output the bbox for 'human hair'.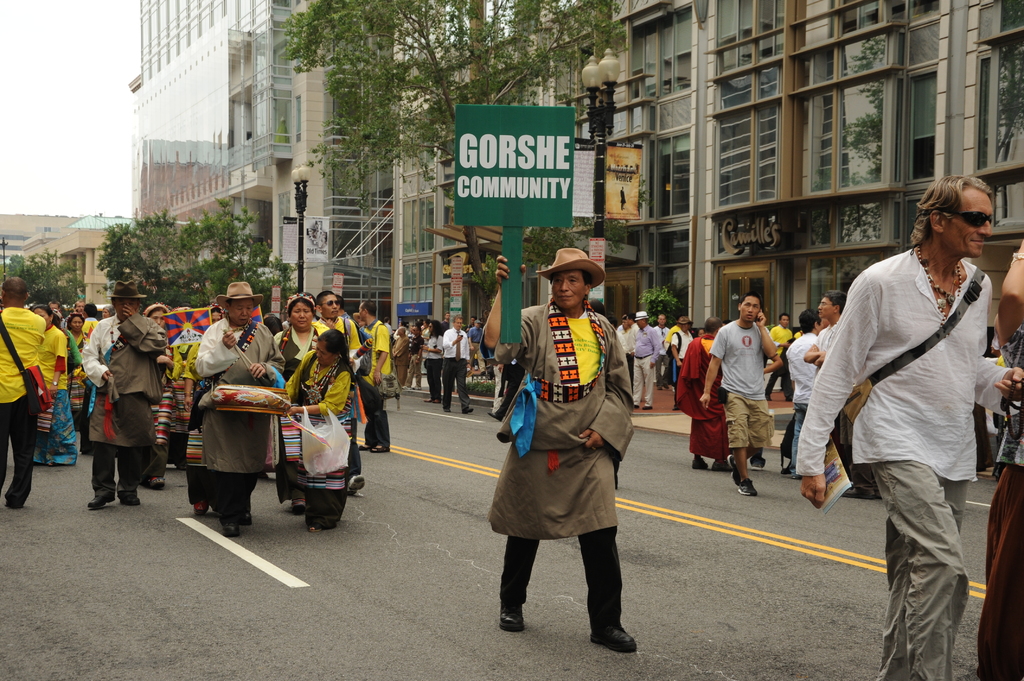
bbox=(797, 308, 824, 335).
